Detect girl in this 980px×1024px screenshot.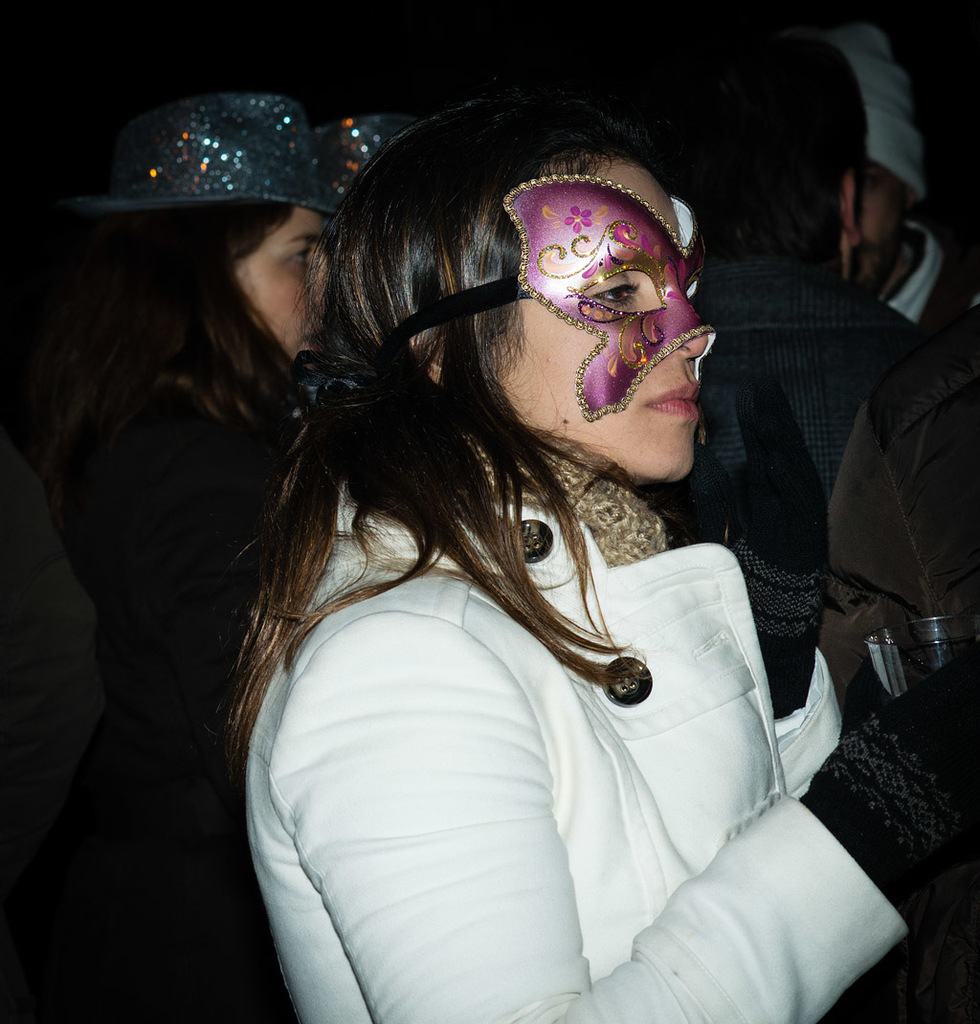
Detection: <bbox>72, 71, 345, 1018</bbox>.
